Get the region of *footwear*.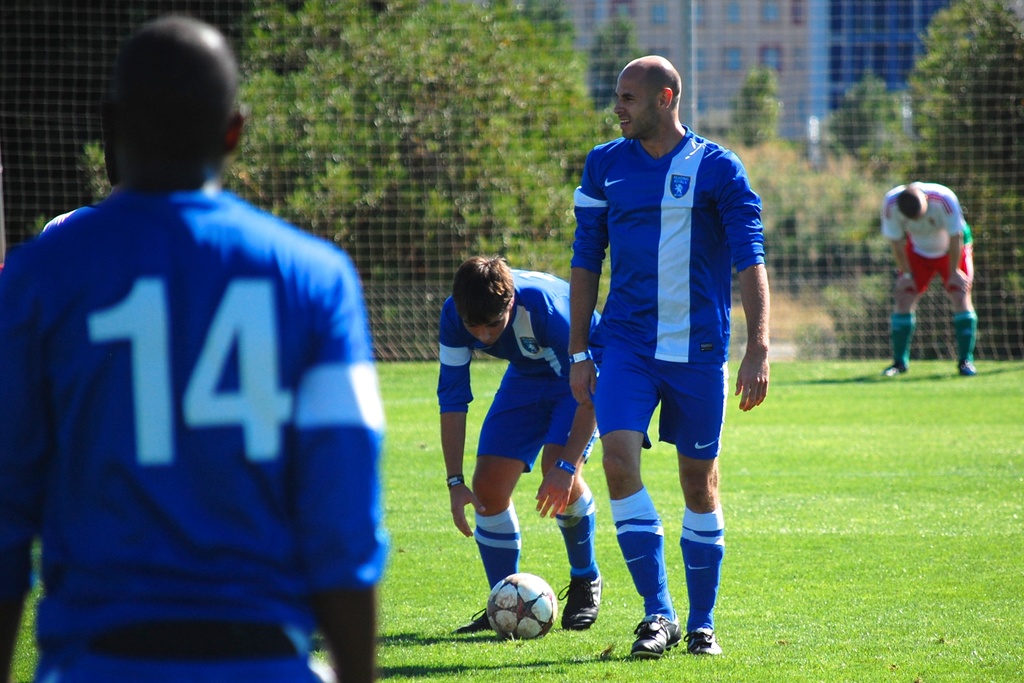
{"x1": 685, "y1": 632, "x2": 730, "y2": 657}.
